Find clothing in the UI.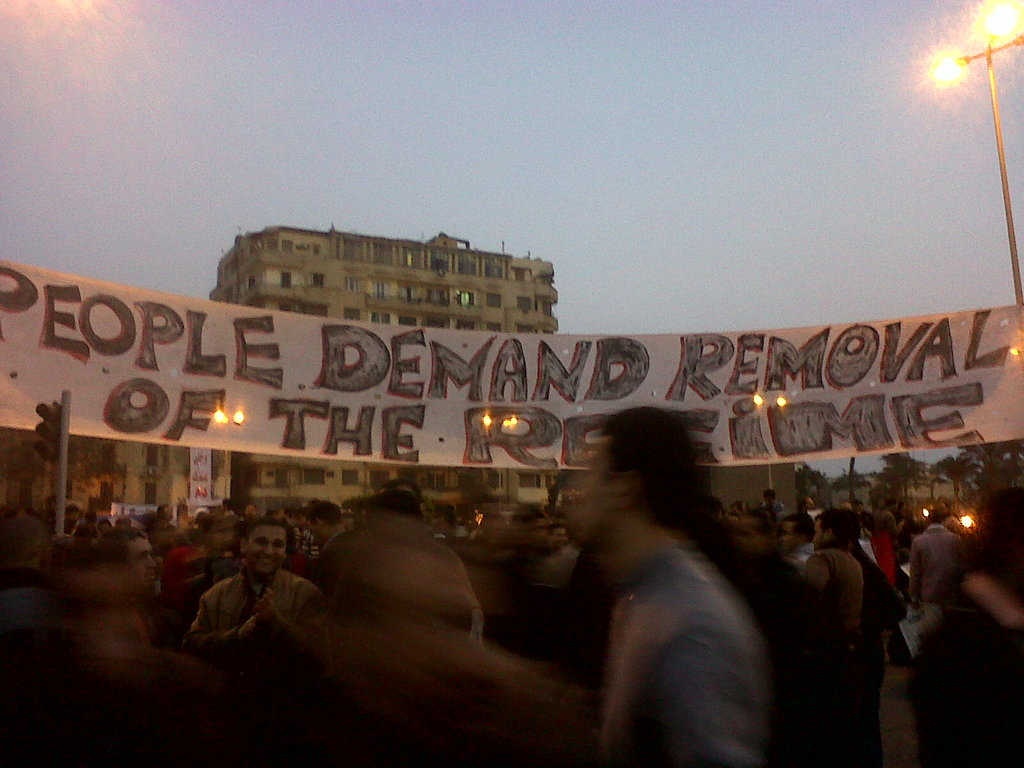
UI element at region(330, 523, 357, 544).
